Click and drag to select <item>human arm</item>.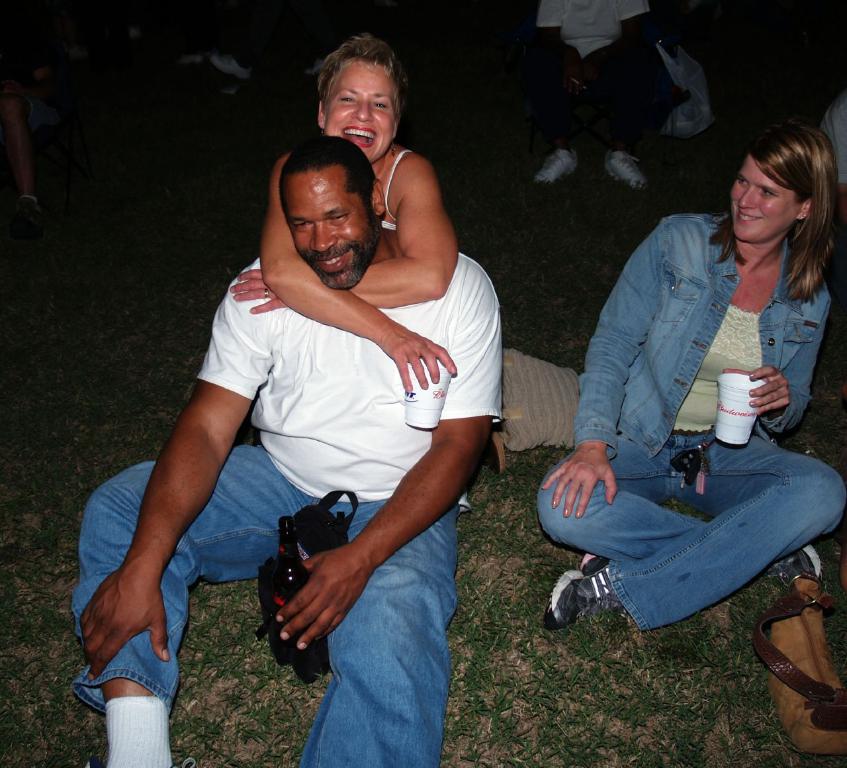
Selection: [left=709, top=274, right=830, bottom=440].
